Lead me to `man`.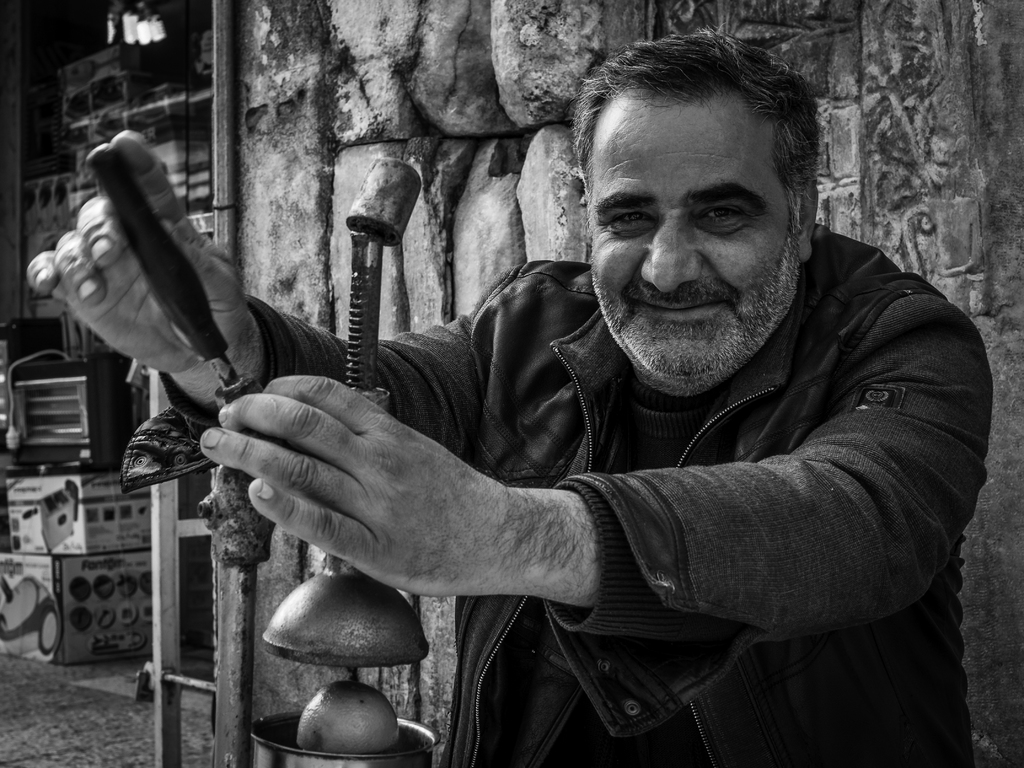
Lead to (24,22,996,767).
